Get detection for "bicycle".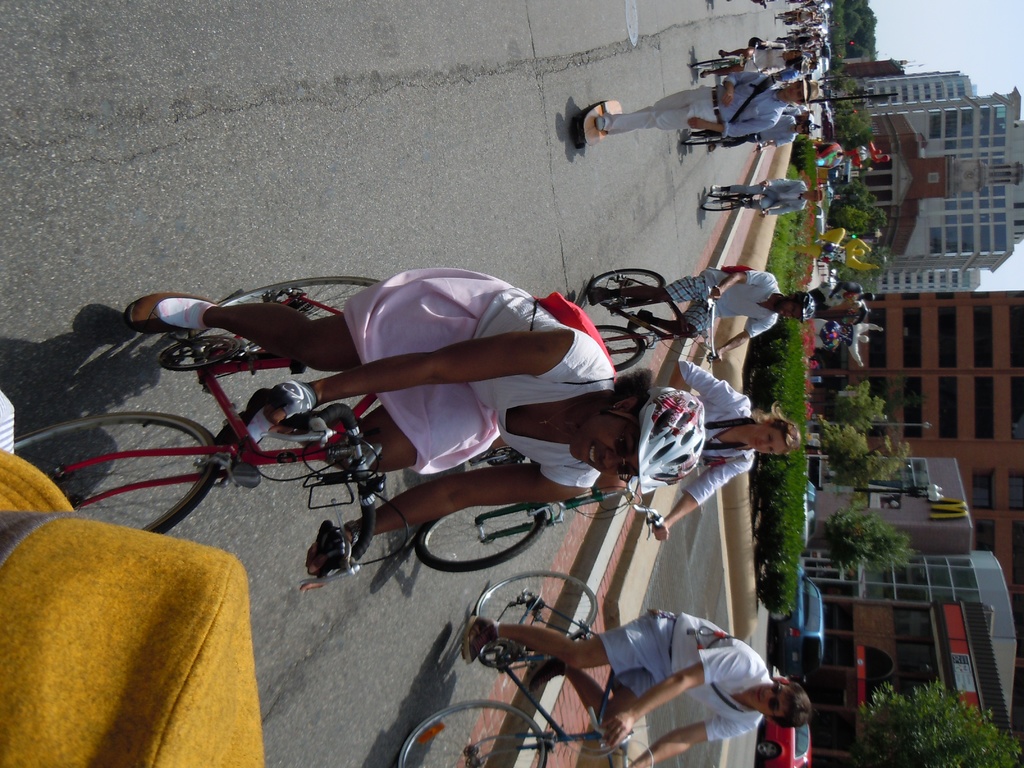
Detection: [left=775, top=10, right=801, bottom=26].
